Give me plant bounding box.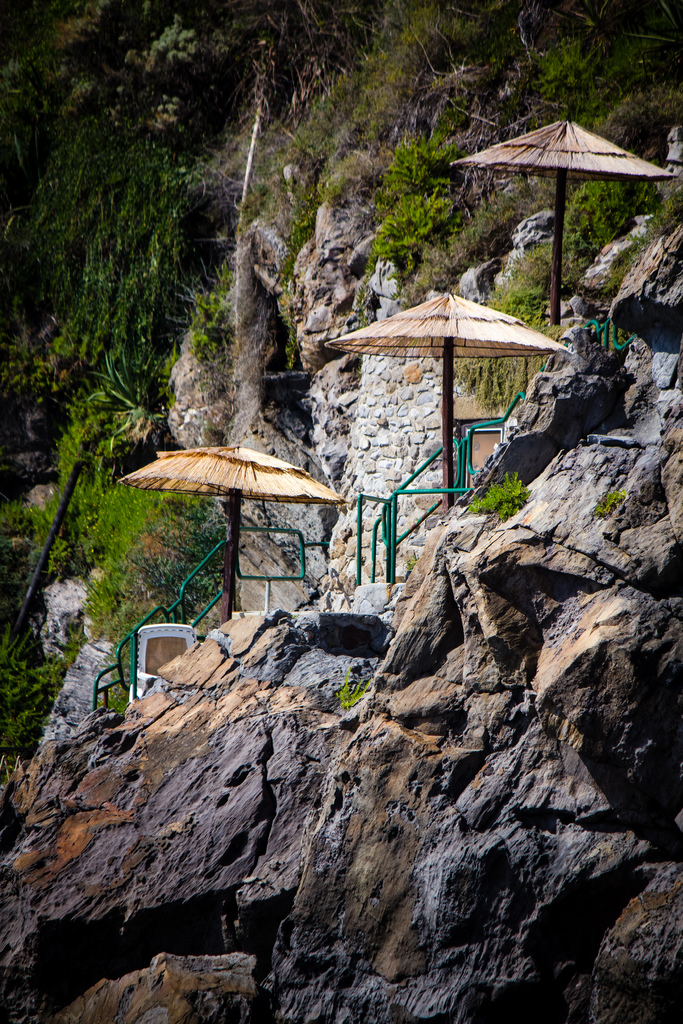
crop(500, 347, 539, 406).
